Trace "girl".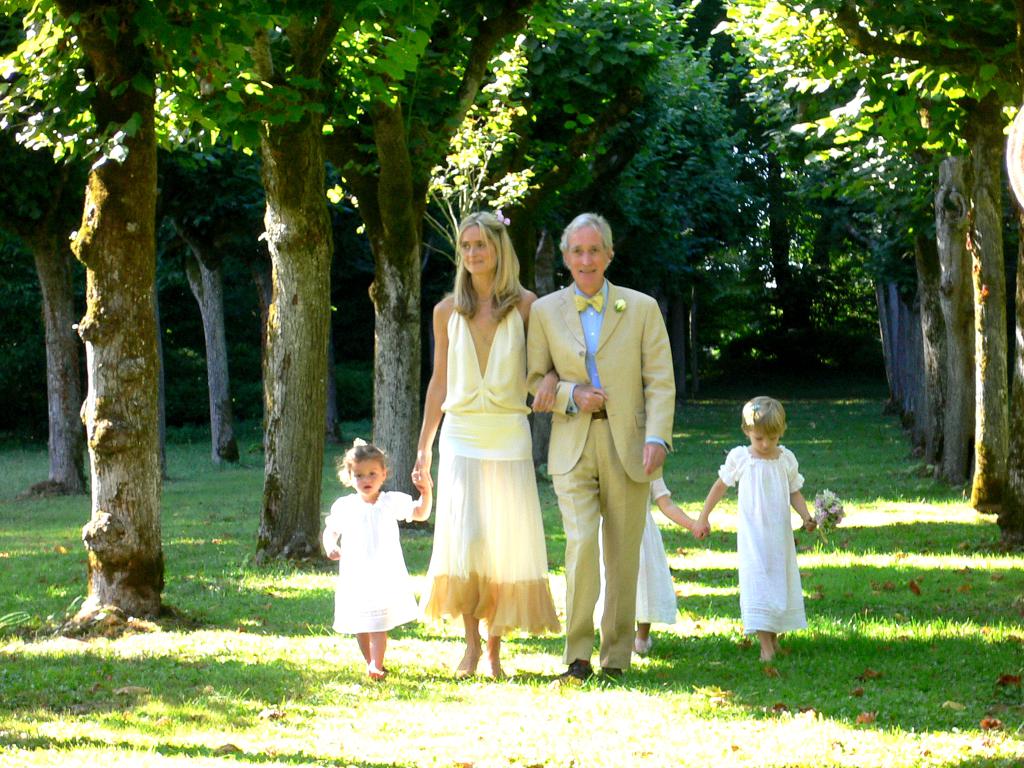
Traced to [left=692, top=394, right=819, bottom=661].
